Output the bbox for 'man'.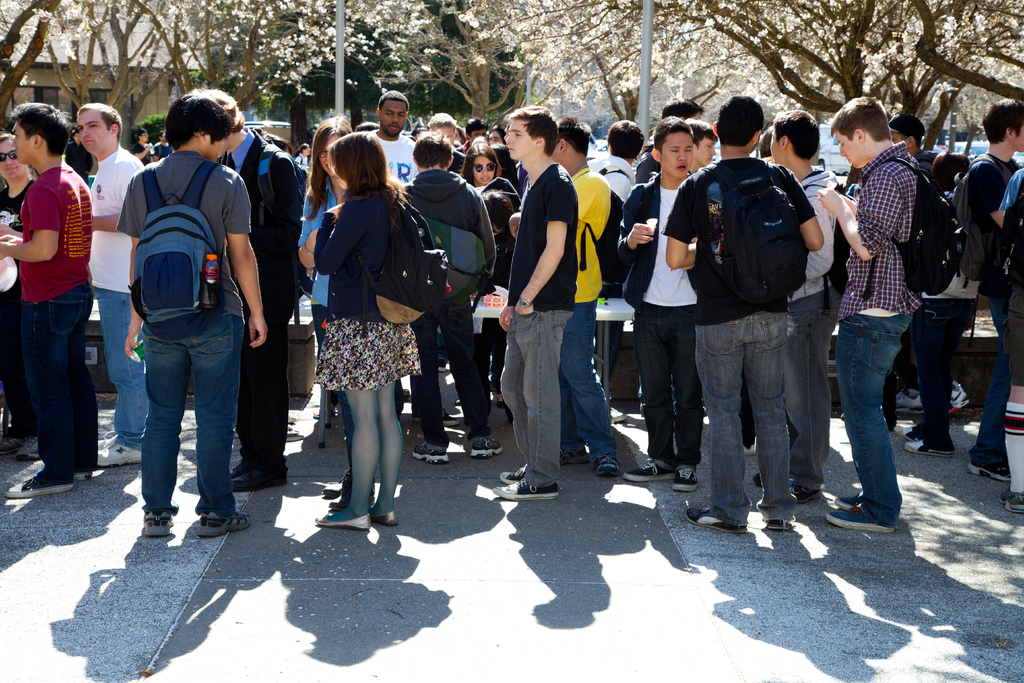
(585, 118, 643, 420).
